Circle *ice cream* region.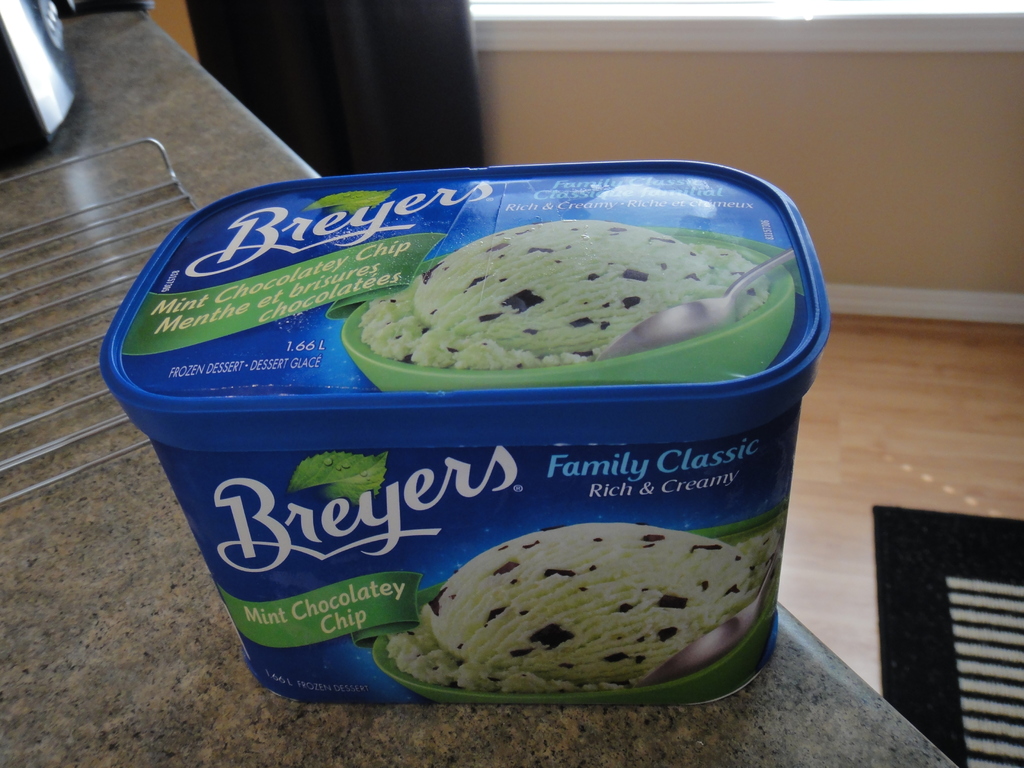
Region: 157,205,825,723.
